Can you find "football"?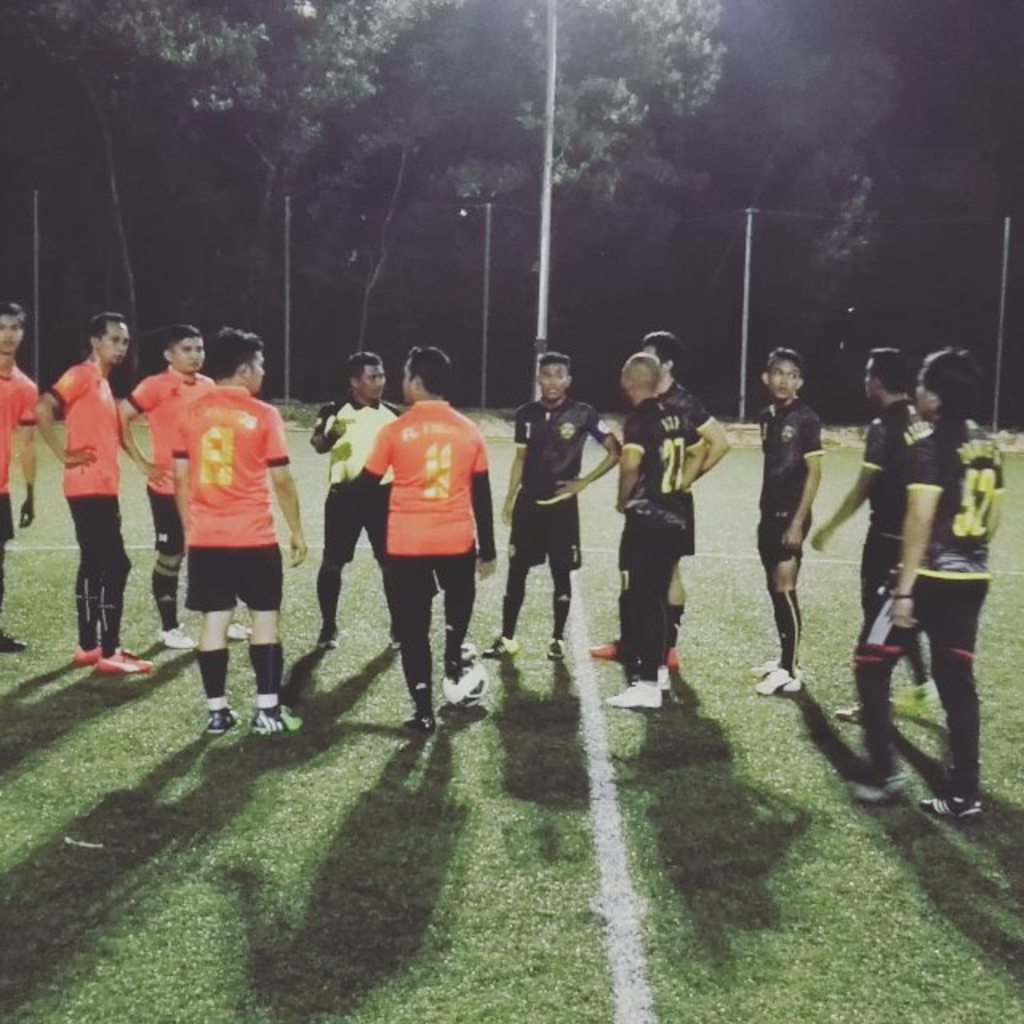
Yes, bounding box: 438,651,486,712.
